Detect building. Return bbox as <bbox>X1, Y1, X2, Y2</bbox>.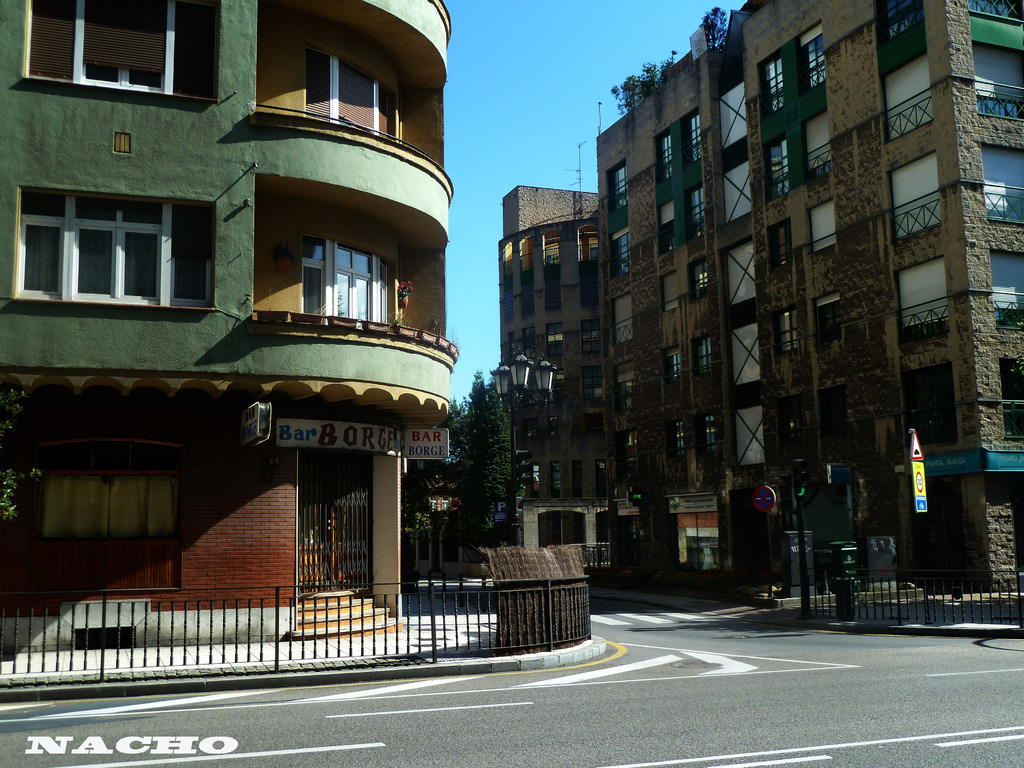
<bbox>493, 0, 1023, 593</bbox>.
